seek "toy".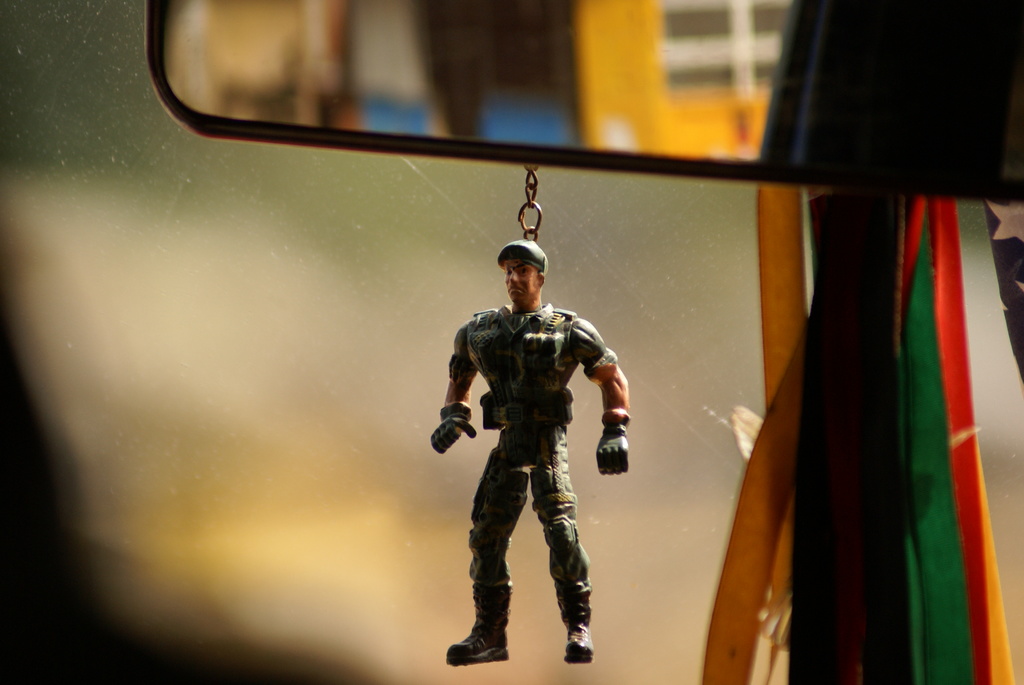
crop(431, 231, 646, 665).
